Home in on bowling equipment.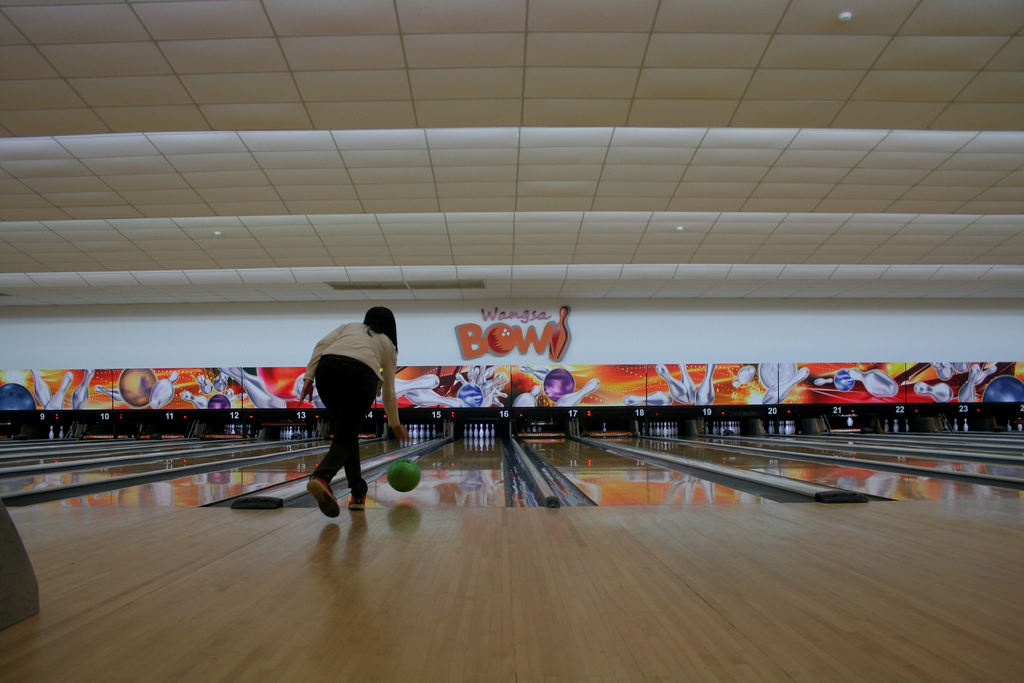
Homed in at l=484, t=422, r=490, b=436.
